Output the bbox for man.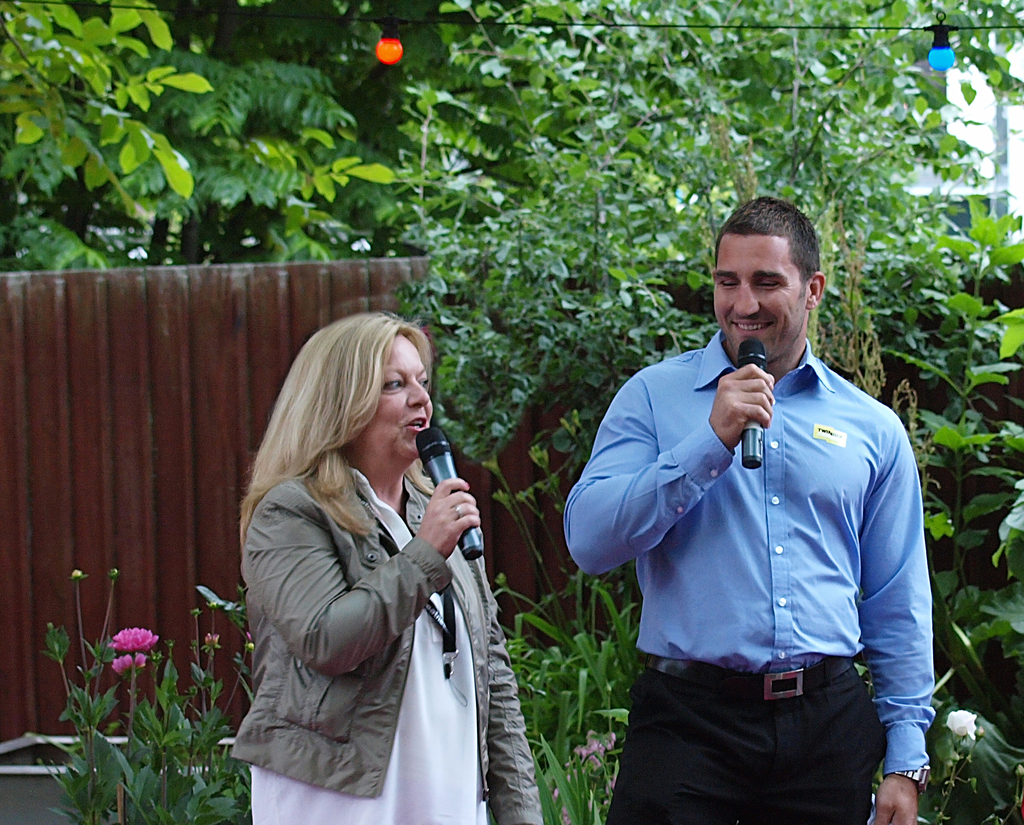
crop(582, 197, 943, 800).
